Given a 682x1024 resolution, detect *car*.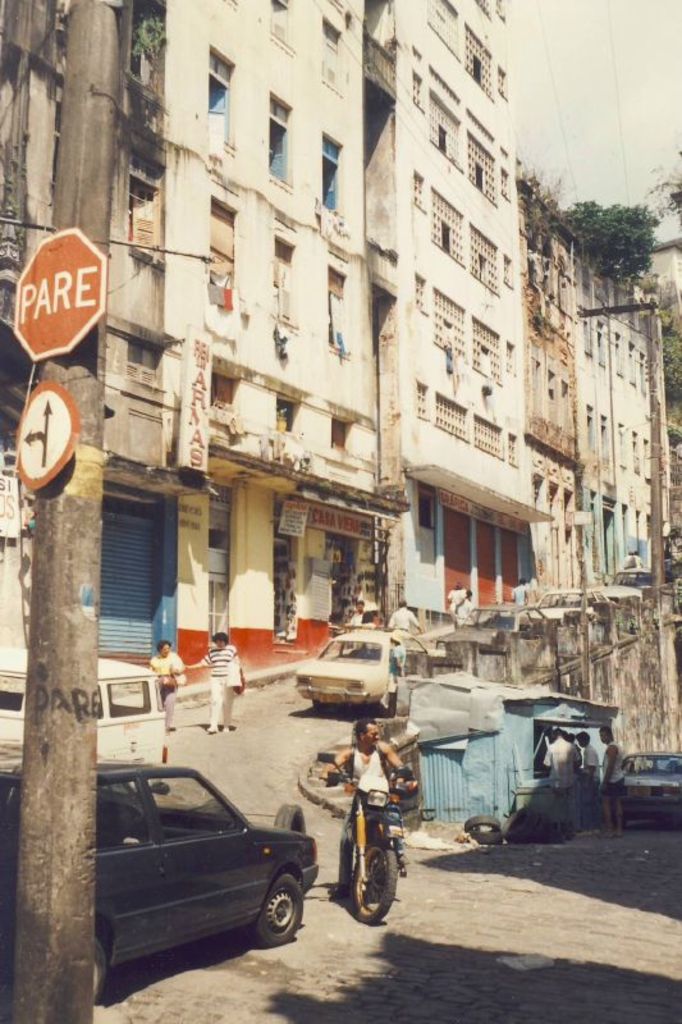
<region>481, 603, 534, 654</region>.
